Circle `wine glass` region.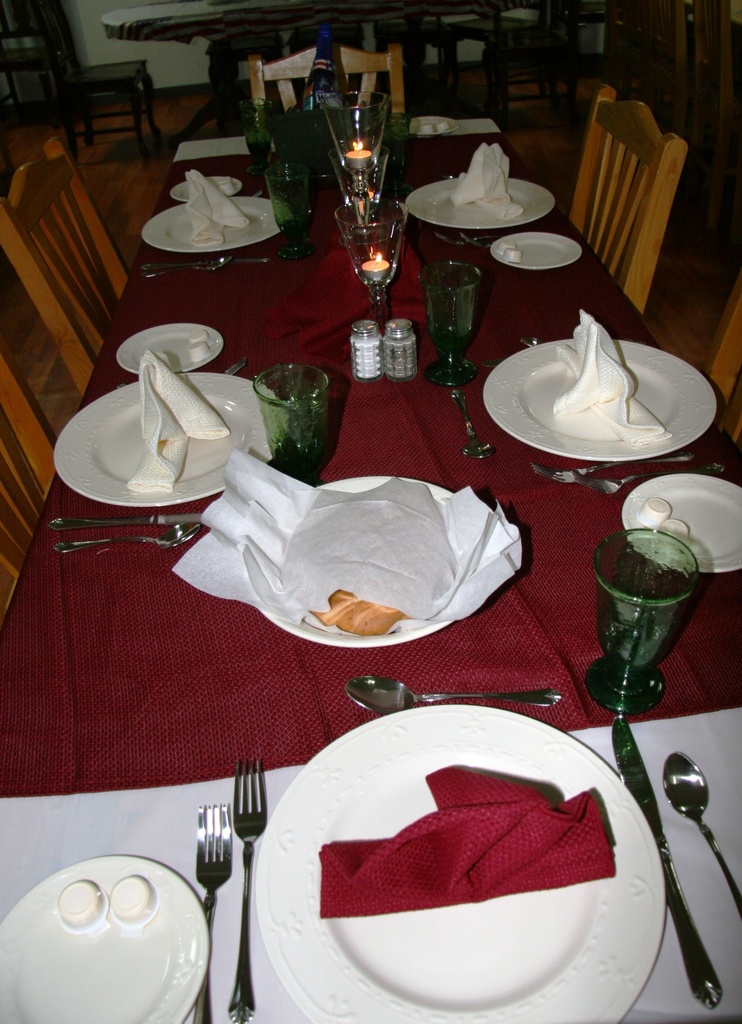
Region: (264,162,326,253).
